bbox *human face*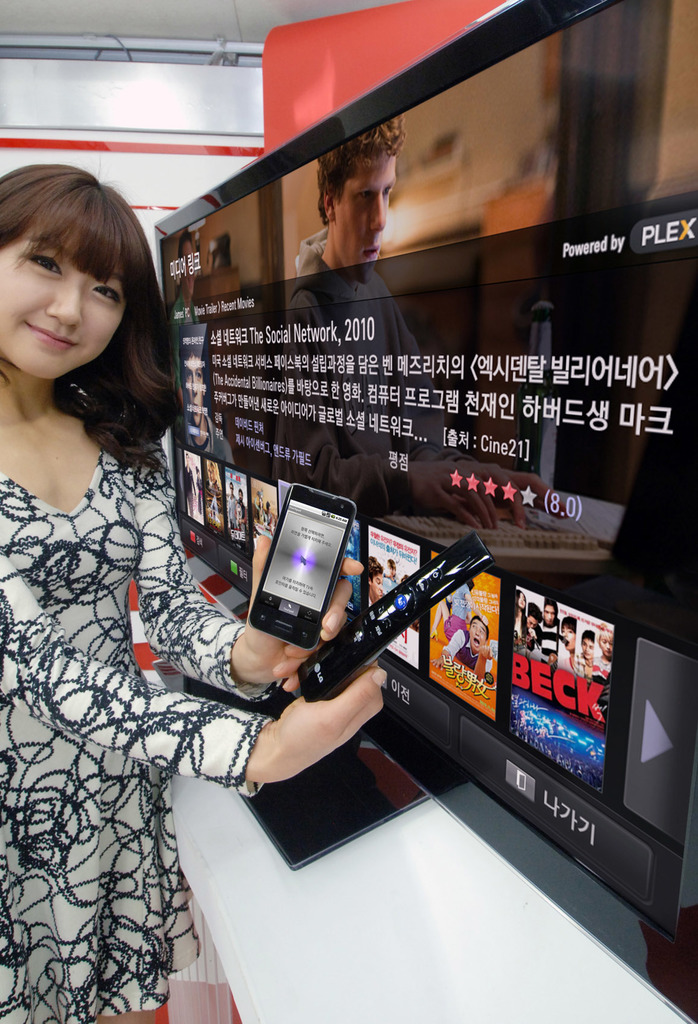
<region>335, 158, 397, 266</region>
